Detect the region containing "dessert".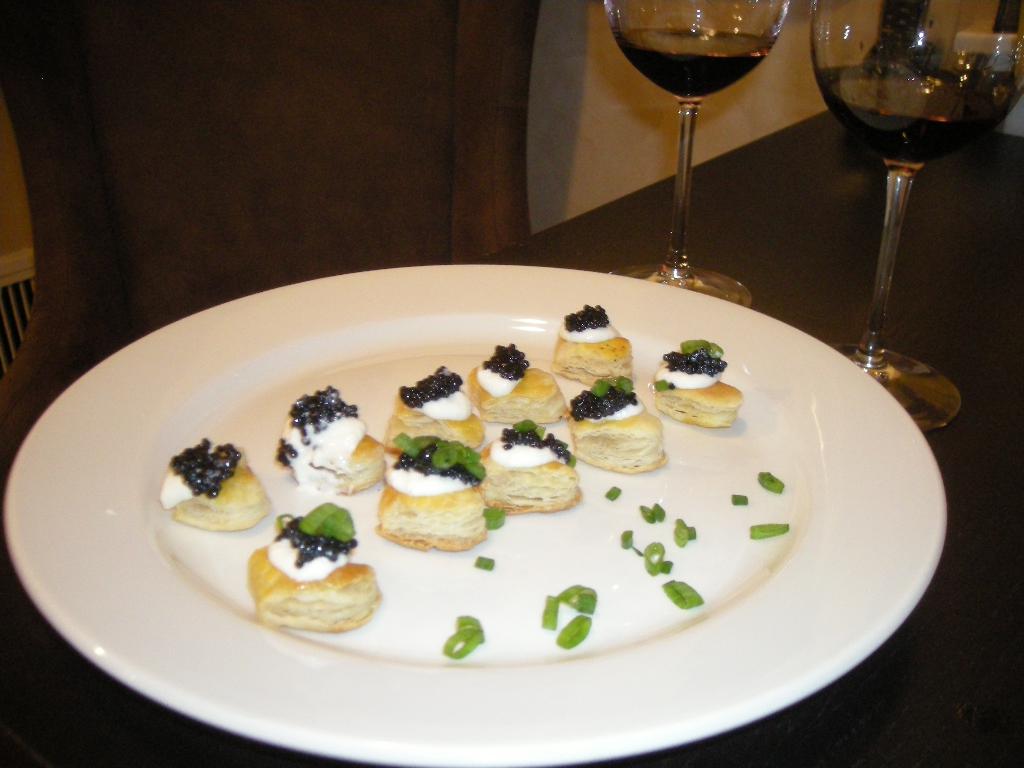
480:419:580:508.
